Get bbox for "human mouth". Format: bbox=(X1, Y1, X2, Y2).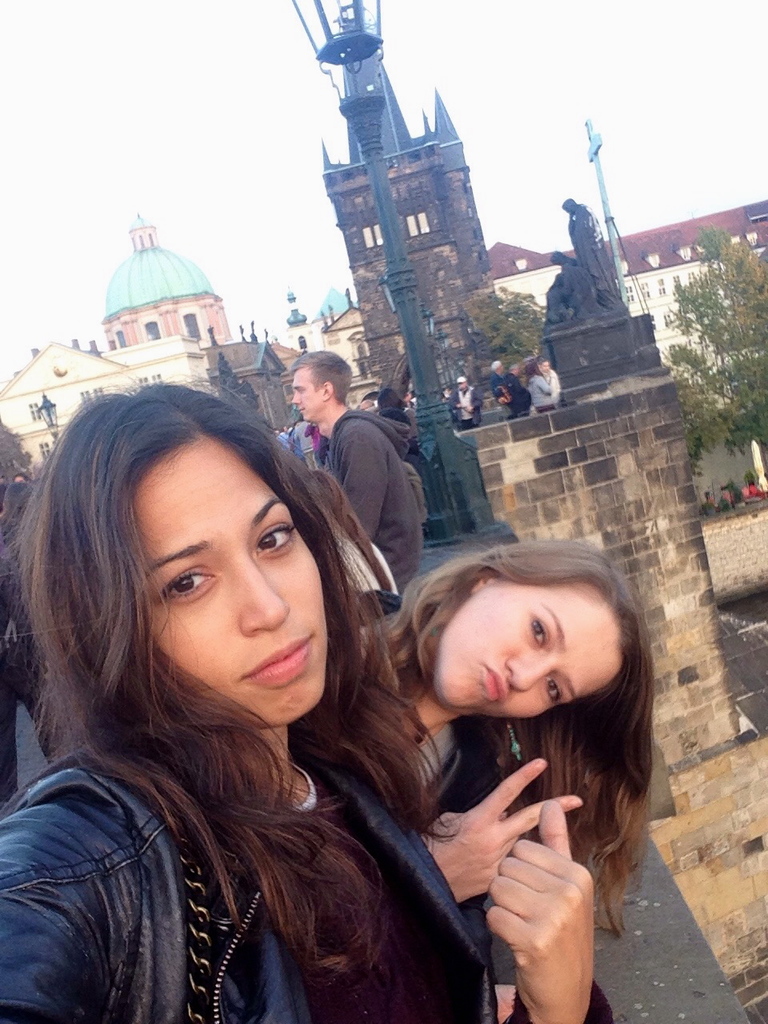
bbox=(482, 664, 505, 705).
